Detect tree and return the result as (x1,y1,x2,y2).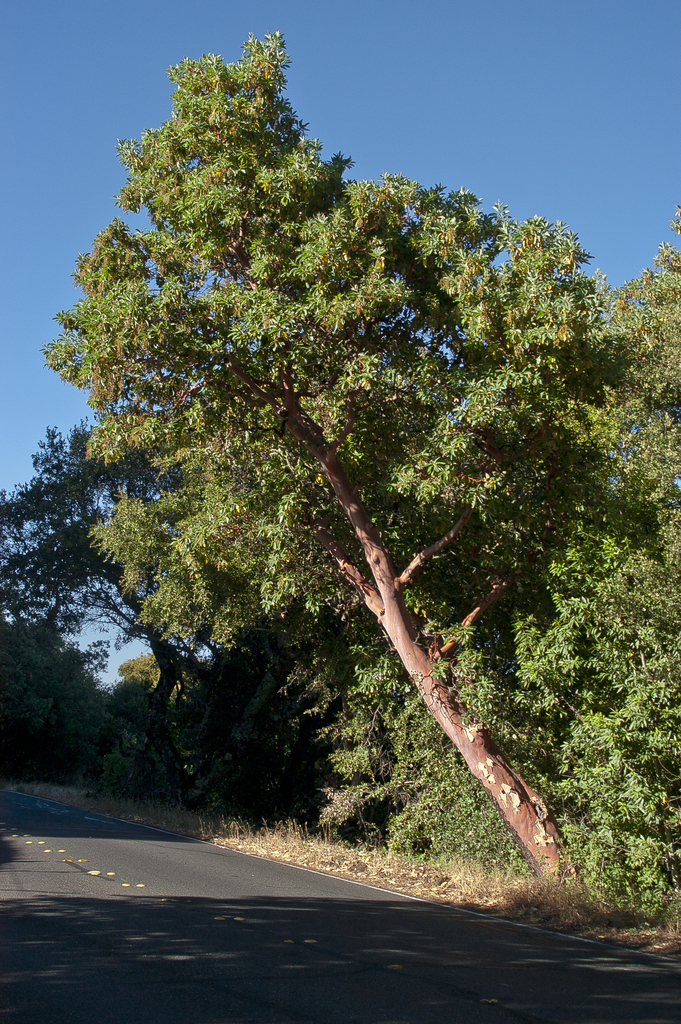
(560,206,680,812).
